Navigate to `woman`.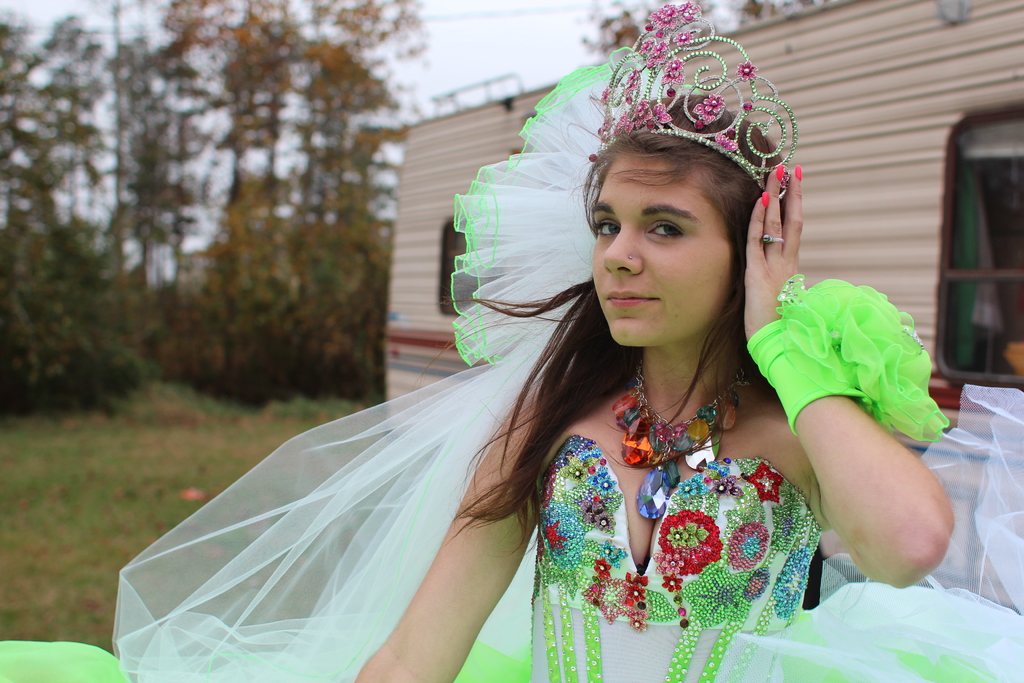
Navigation target: 115, 81, 883, 682.
